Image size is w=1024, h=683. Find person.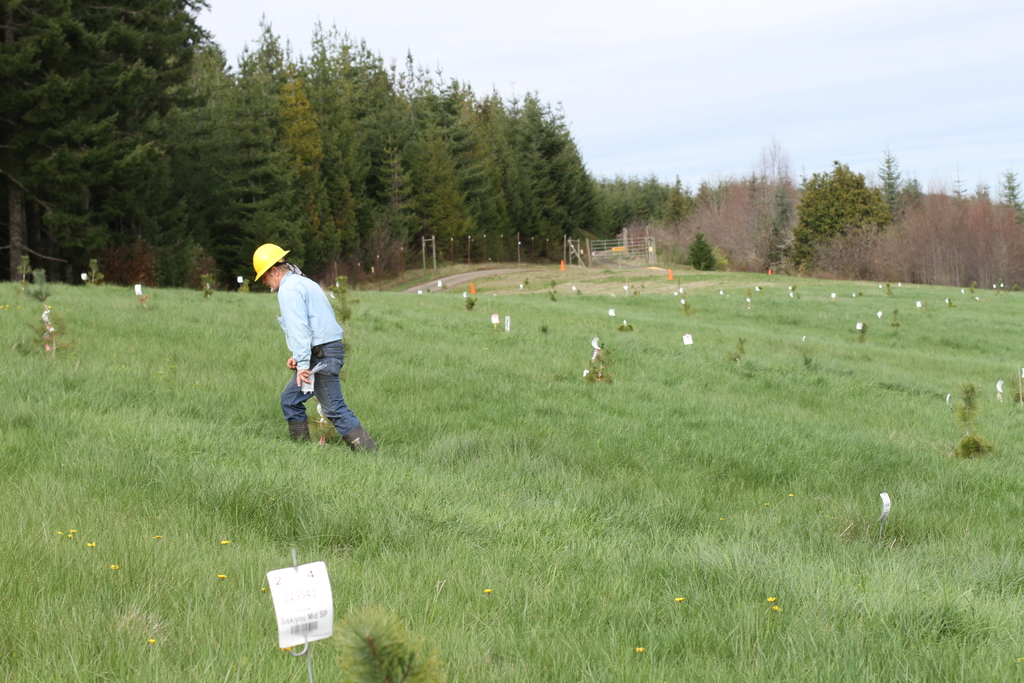
box=[259, 247, 356, 468].
